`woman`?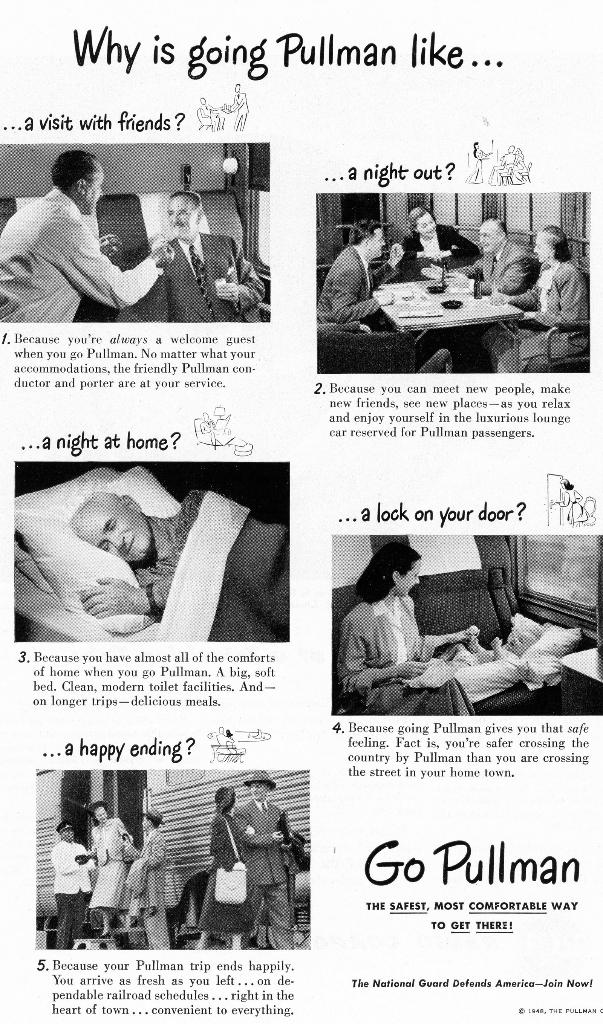
crop(80, 801, 131, 934)
